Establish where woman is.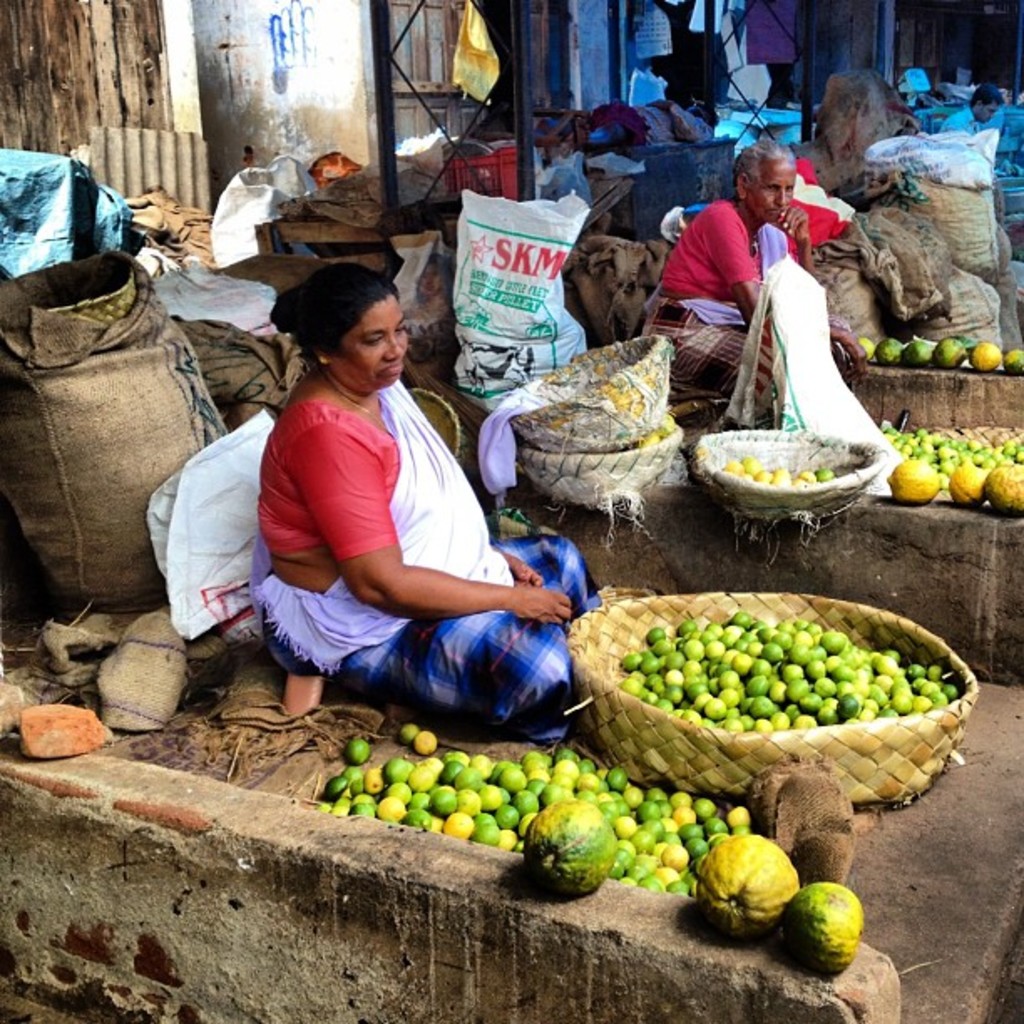
Established at crop(643, 137, 857, 428).
